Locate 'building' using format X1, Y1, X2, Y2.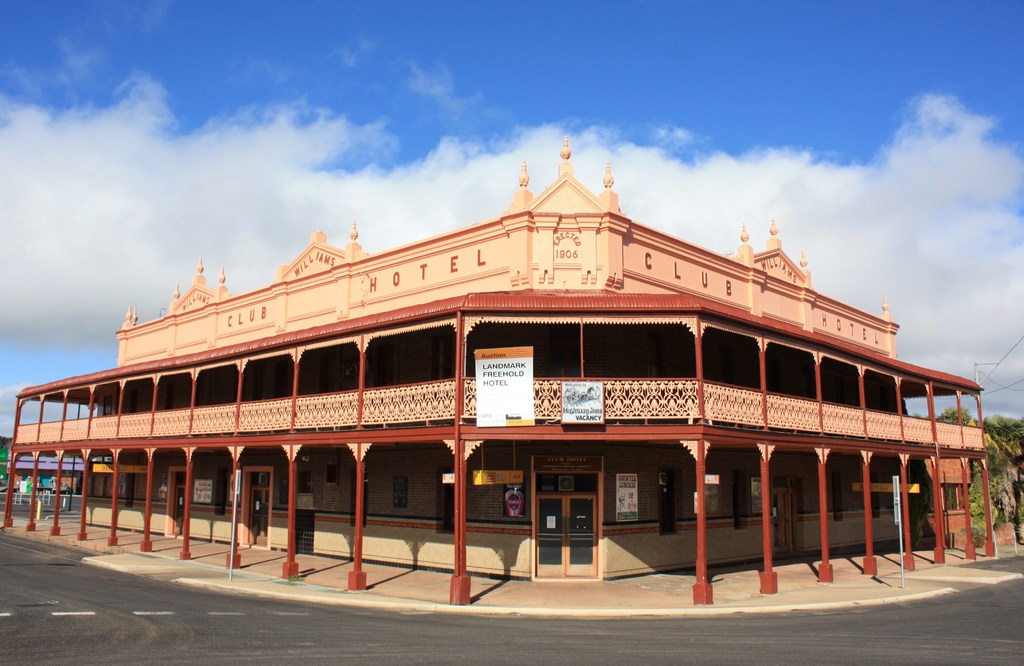
0, 132, 1000, 605.
